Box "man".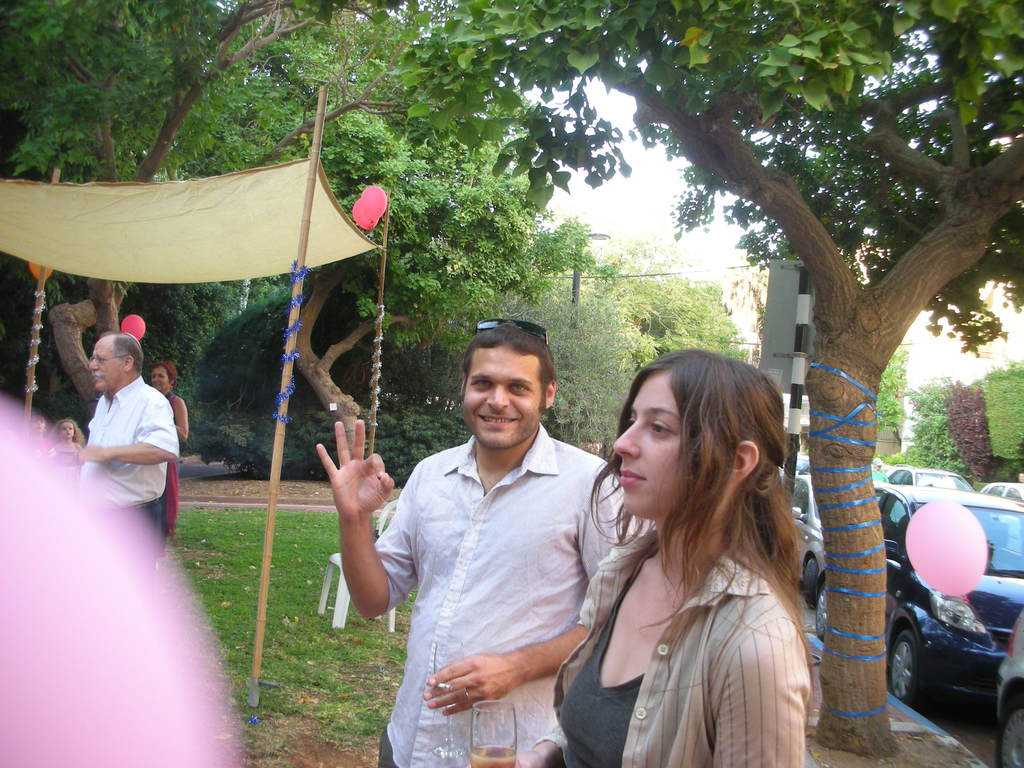
detection(50, 331, 181, 558).
